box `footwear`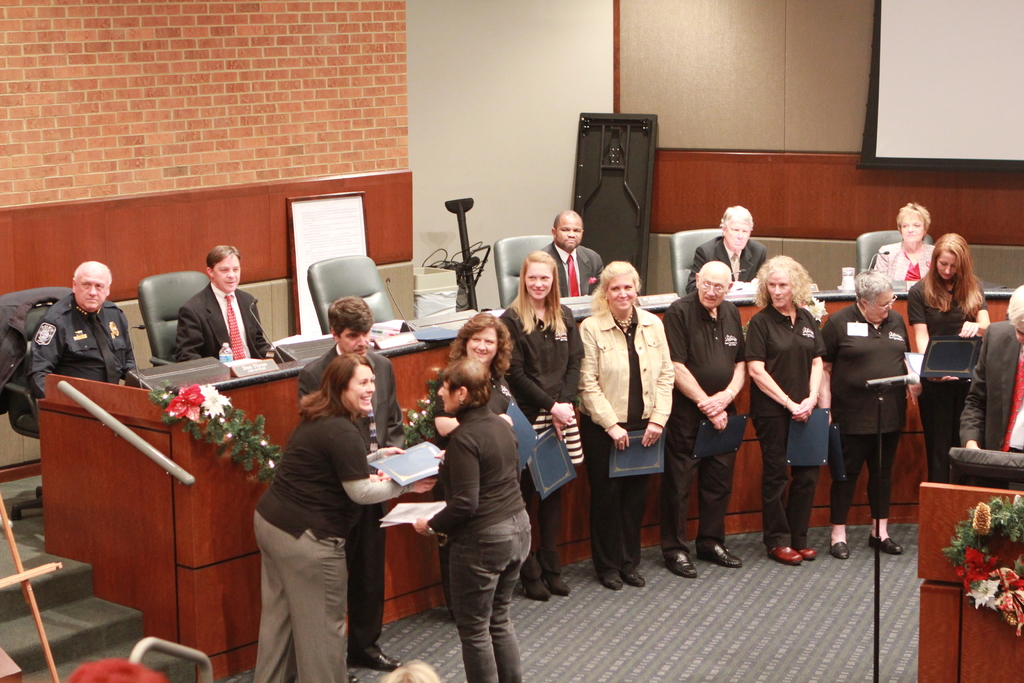
box=[829, 540, 851, 559]
